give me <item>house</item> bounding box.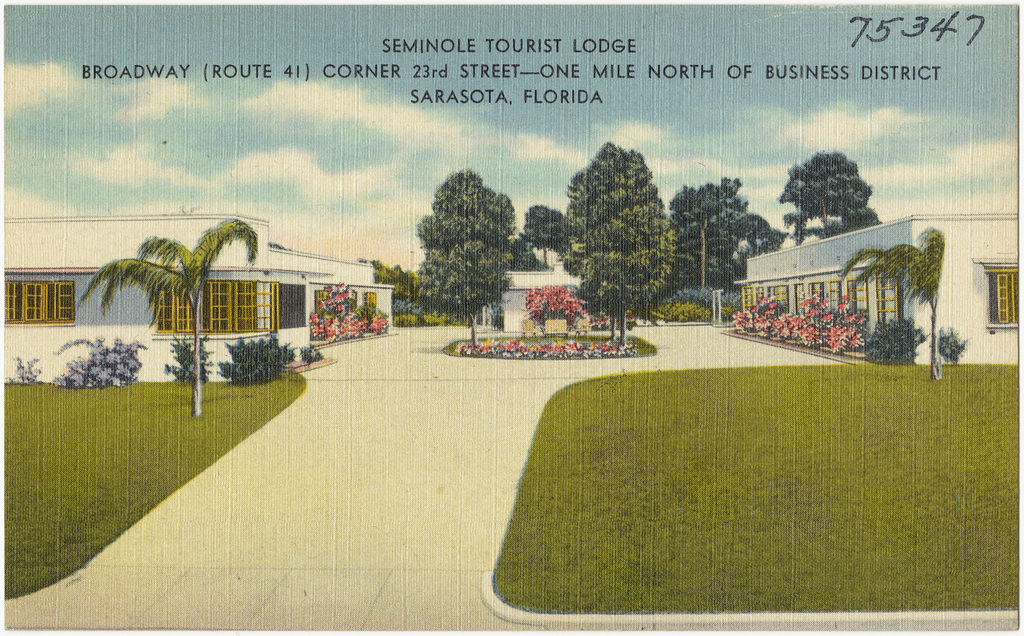
BBox(484, 259, 592, 342).
